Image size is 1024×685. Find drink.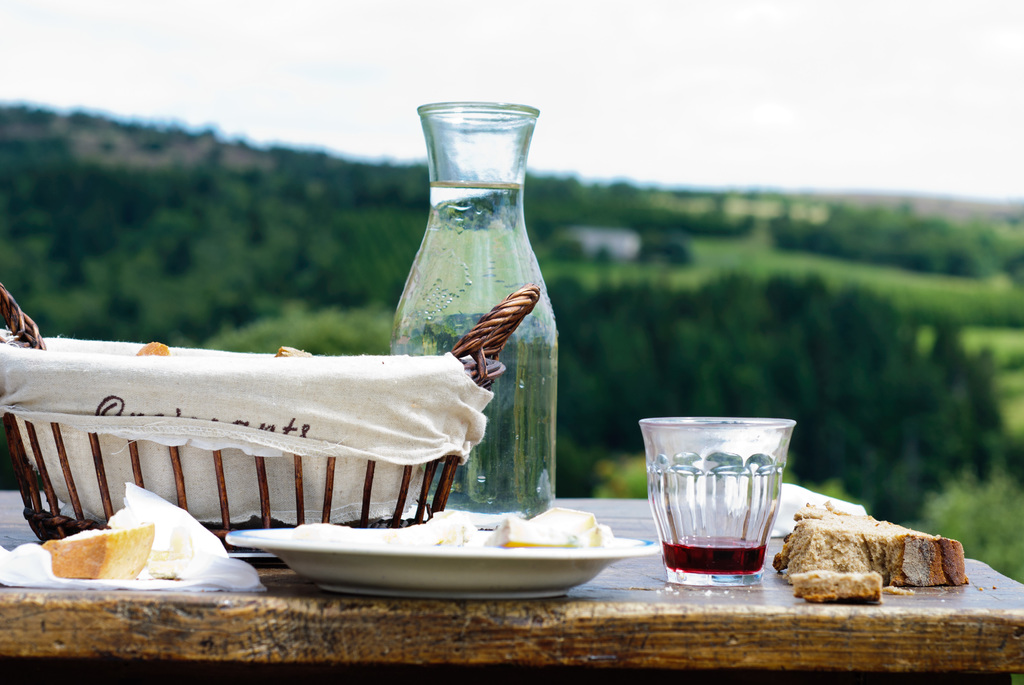
region(390, 189, 577, 516).
